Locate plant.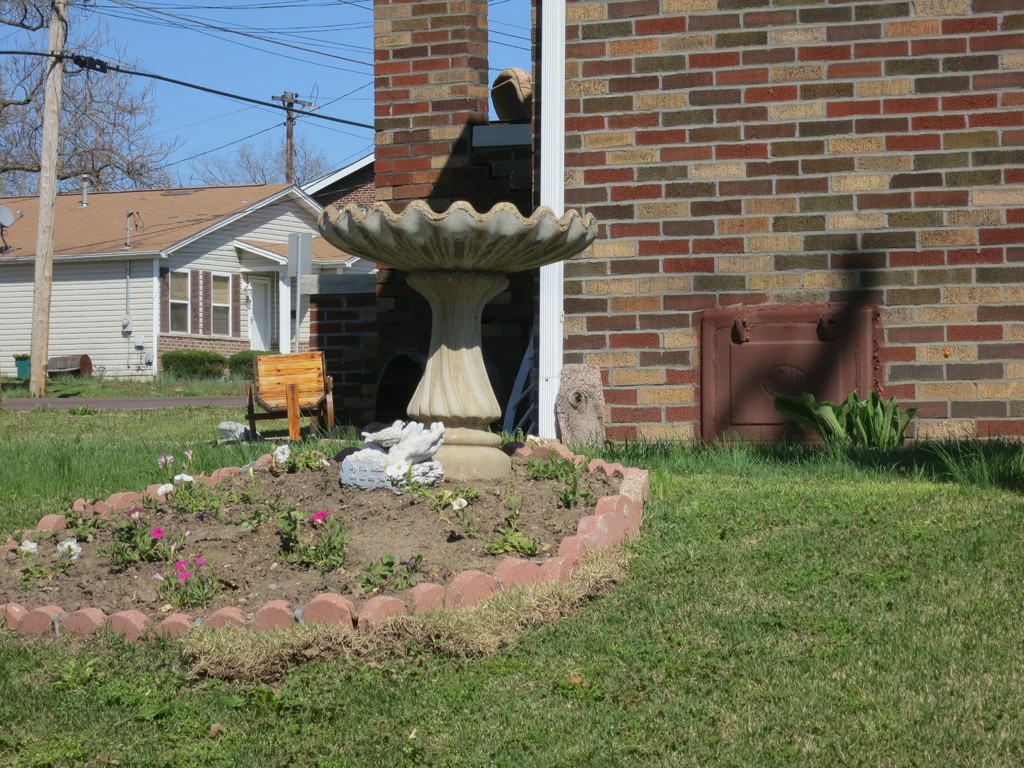
Bounding box: box(158, 346, 223, 382).
